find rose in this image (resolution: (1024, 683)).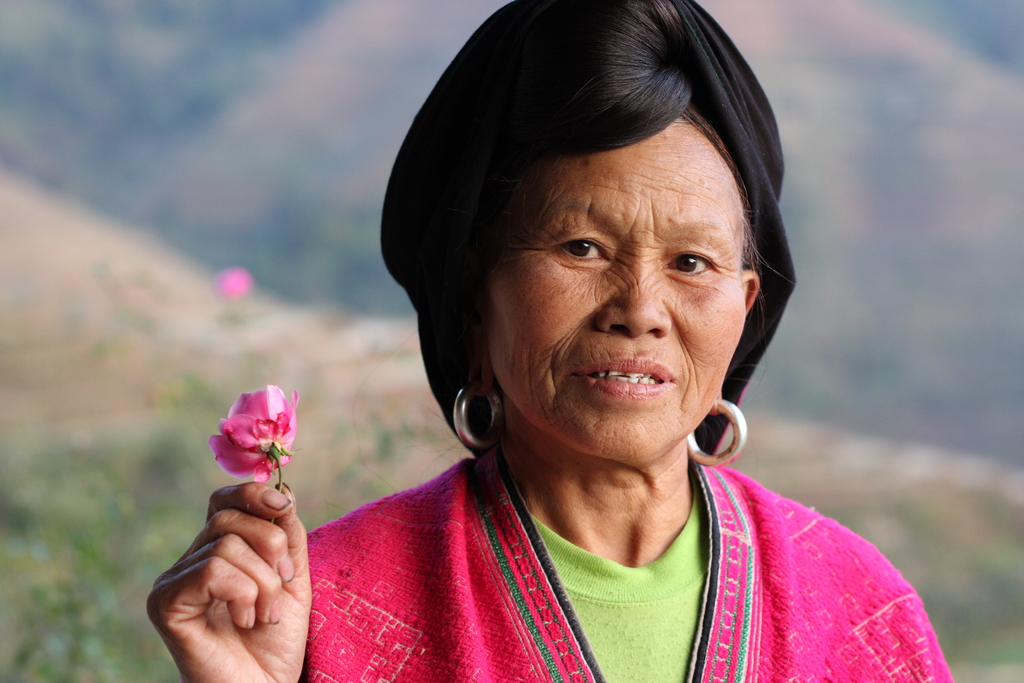
select_region(209, 386, 298, 483).
